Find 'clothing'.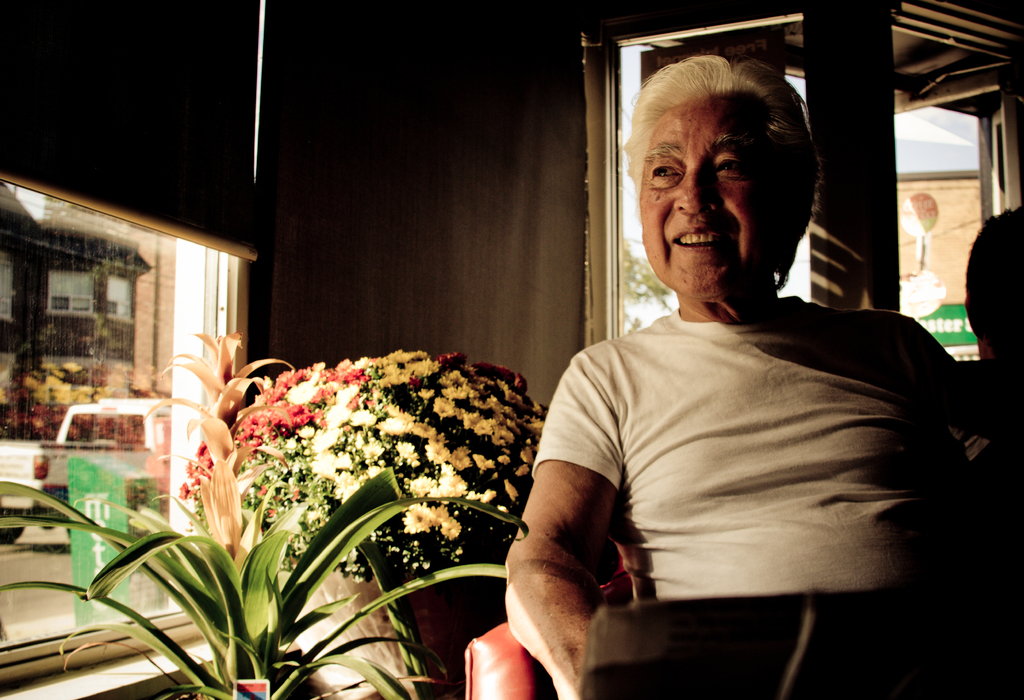
pyautogui.locateOnScreen(525, 306, 1016, 699).
